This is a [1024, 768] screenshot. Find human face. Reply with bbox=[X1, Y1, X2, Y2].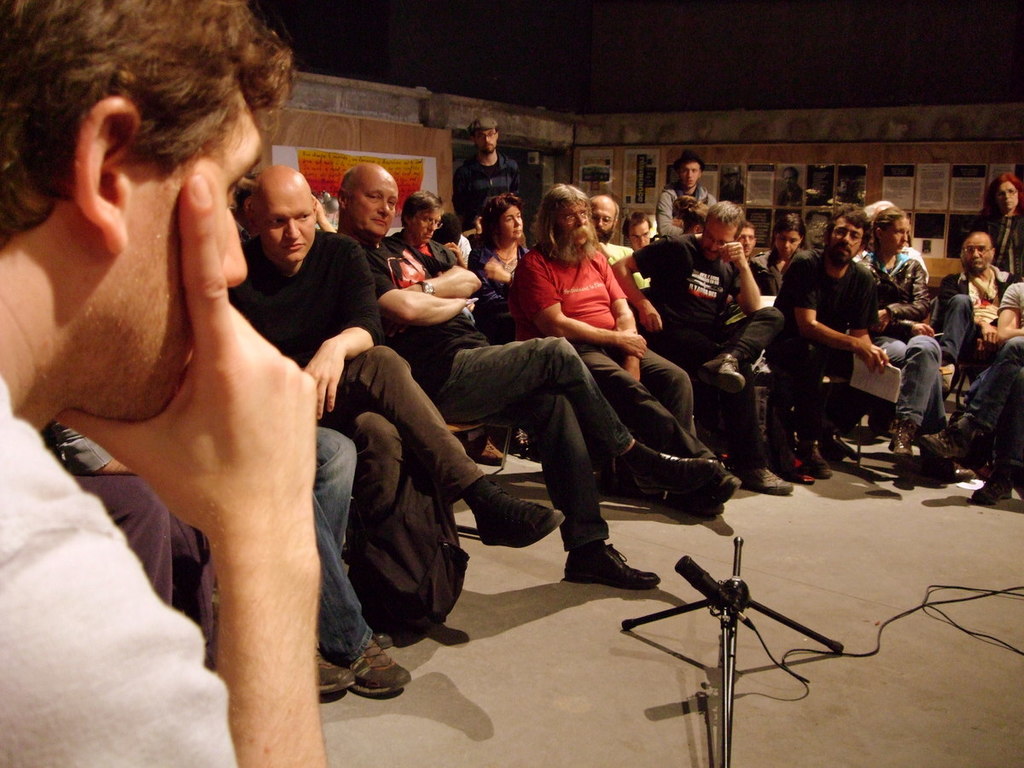
bbox=[742, 227, 765, 253].
